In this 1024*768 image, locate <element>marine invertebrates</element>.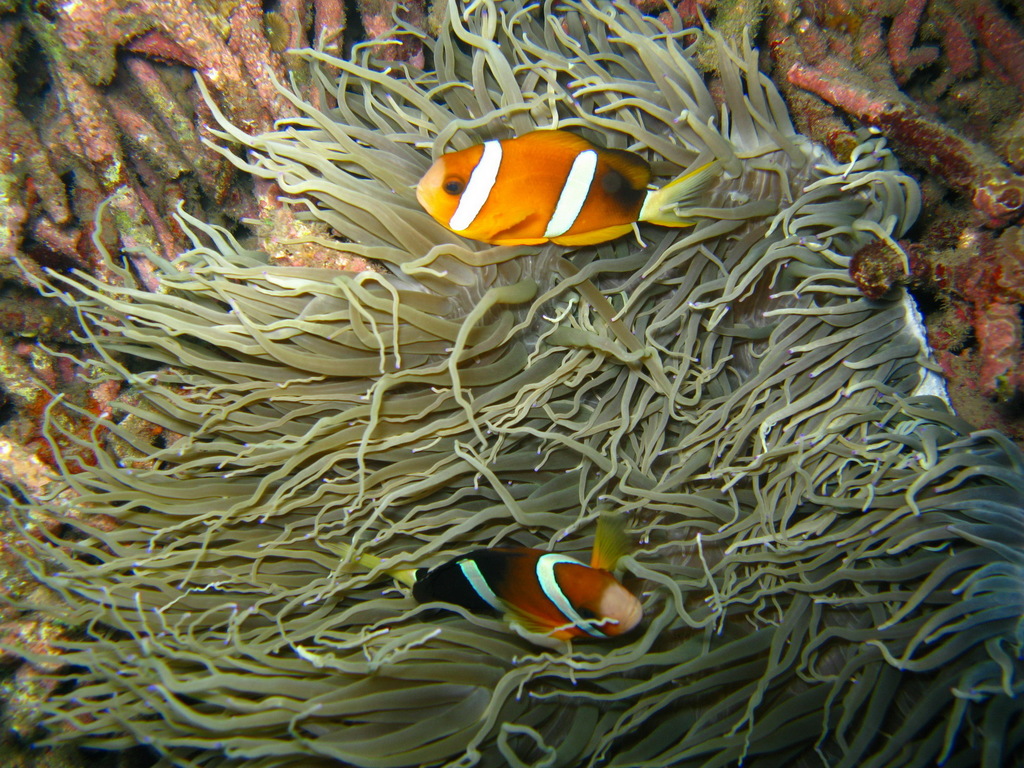
Bounding box: 0:0:1023:767.
